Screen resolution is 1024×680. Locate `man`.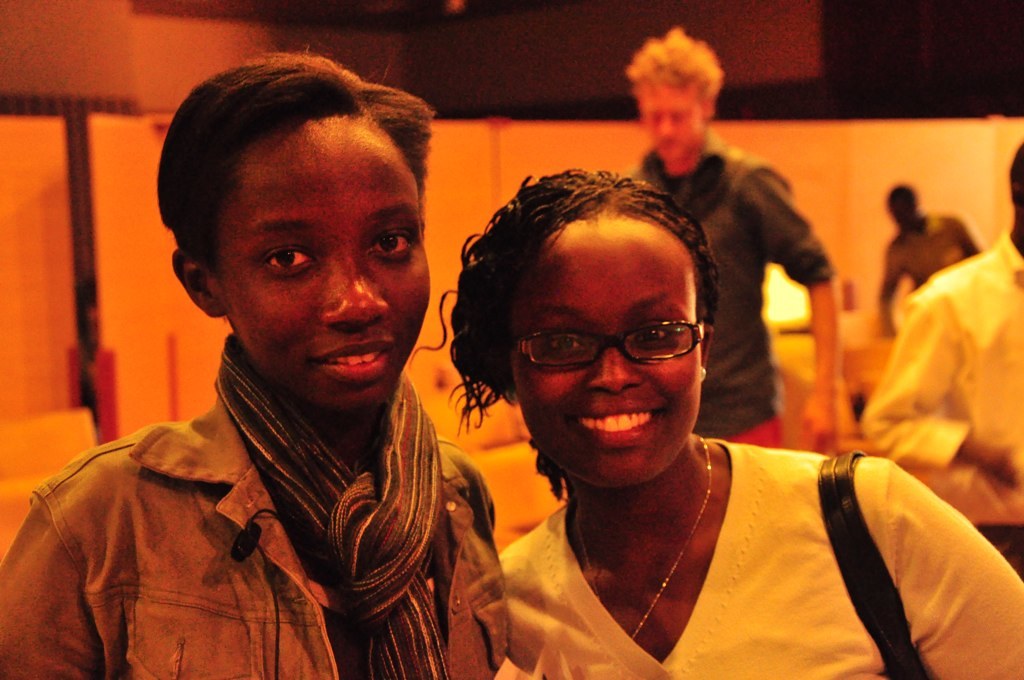
select_region(621, 26, 846, 454).
